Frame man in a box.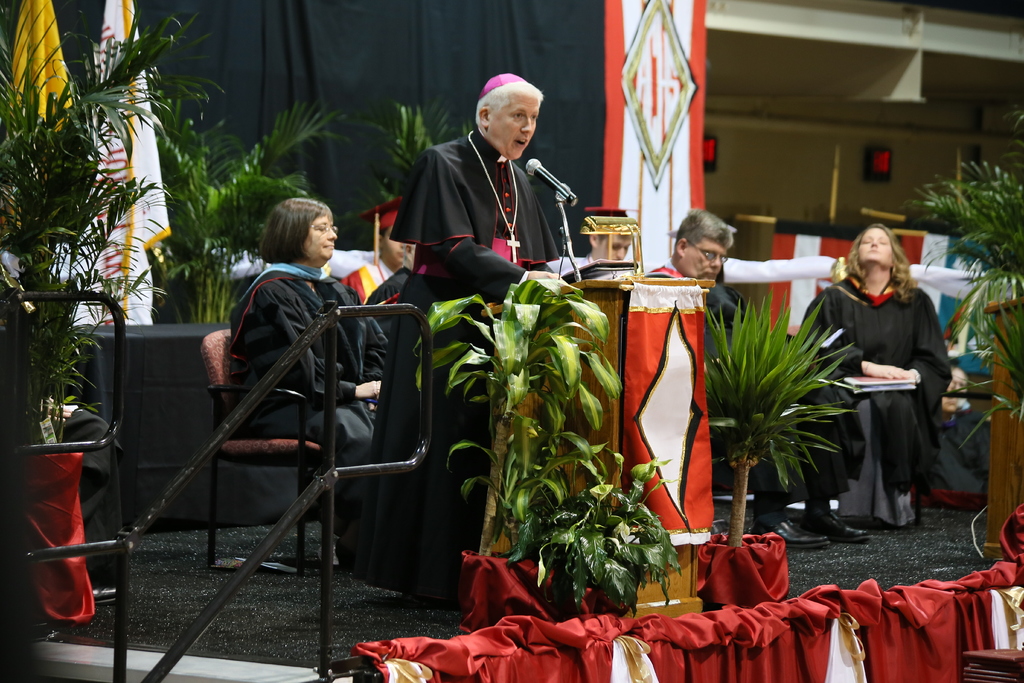
<bbox>559, 209, 637, 273</bbox>.
